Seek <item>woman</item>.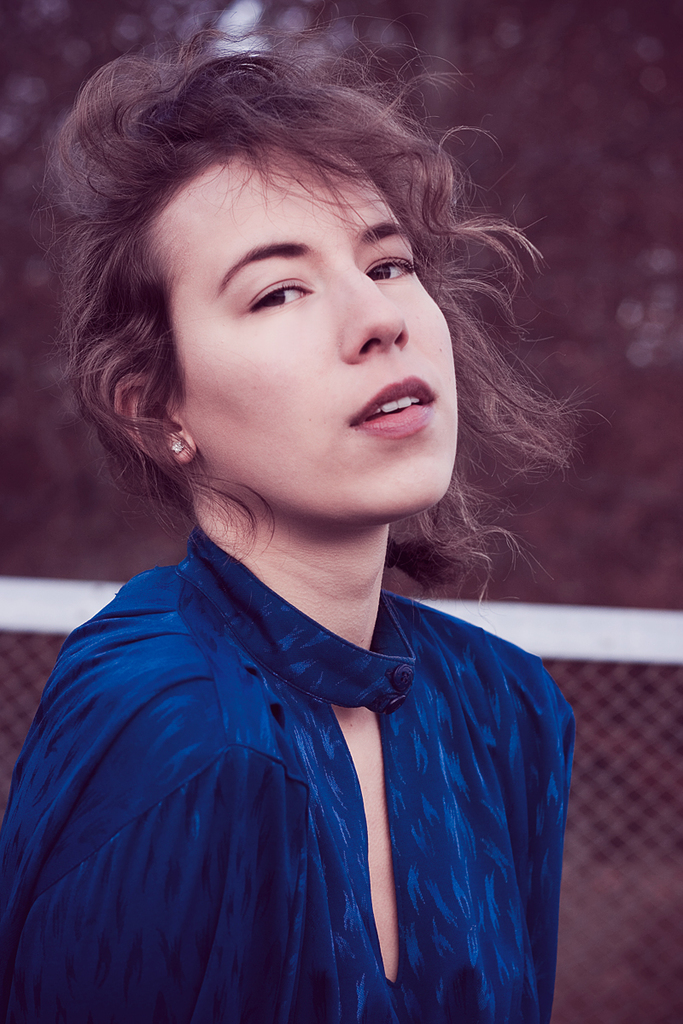
(left=0, top=16, right=652, bottom=1023).
